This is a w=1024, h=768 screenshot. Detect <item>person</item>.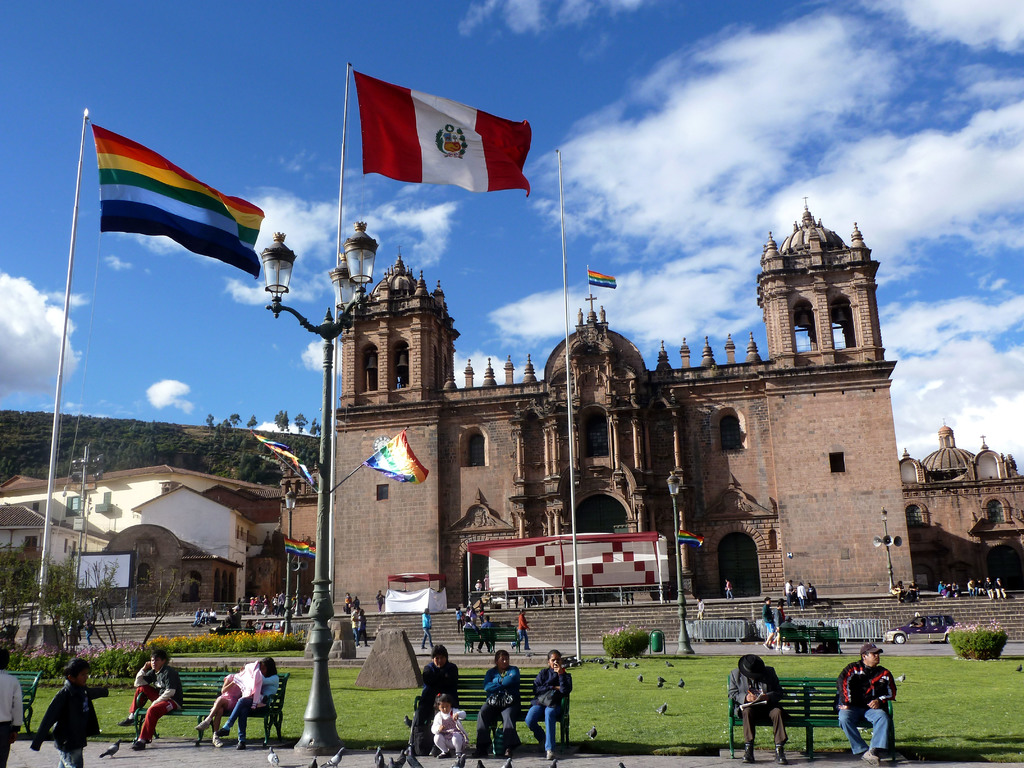
pyautogui.locateOnScreen(213, 659, 283, 744).
